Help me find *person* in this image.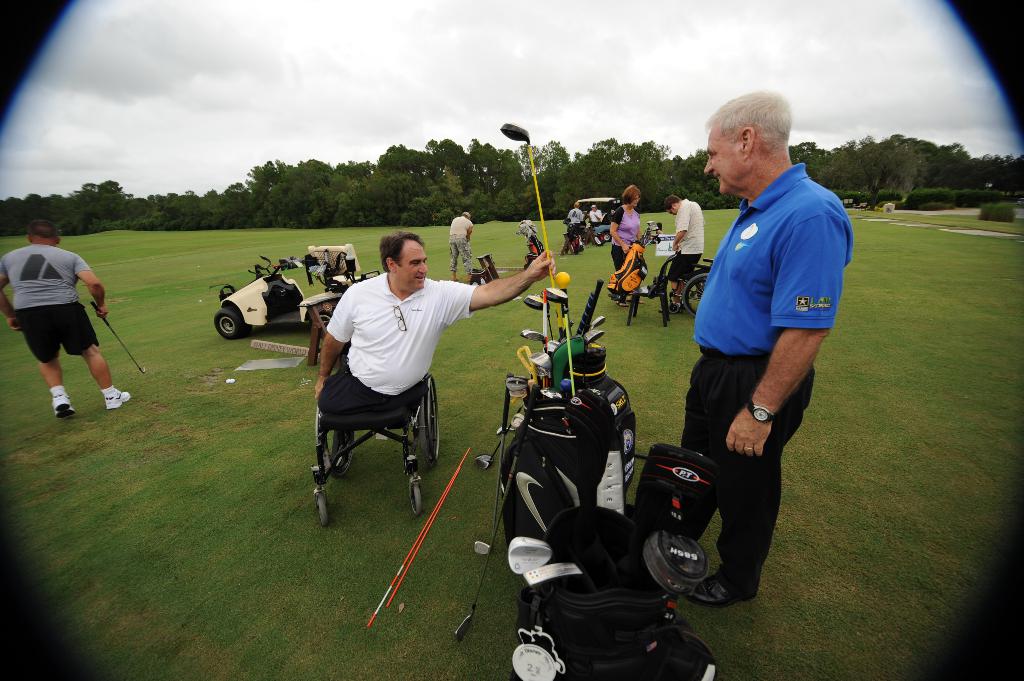
Found it: left=592, top=205, right=603, bottom=228.
